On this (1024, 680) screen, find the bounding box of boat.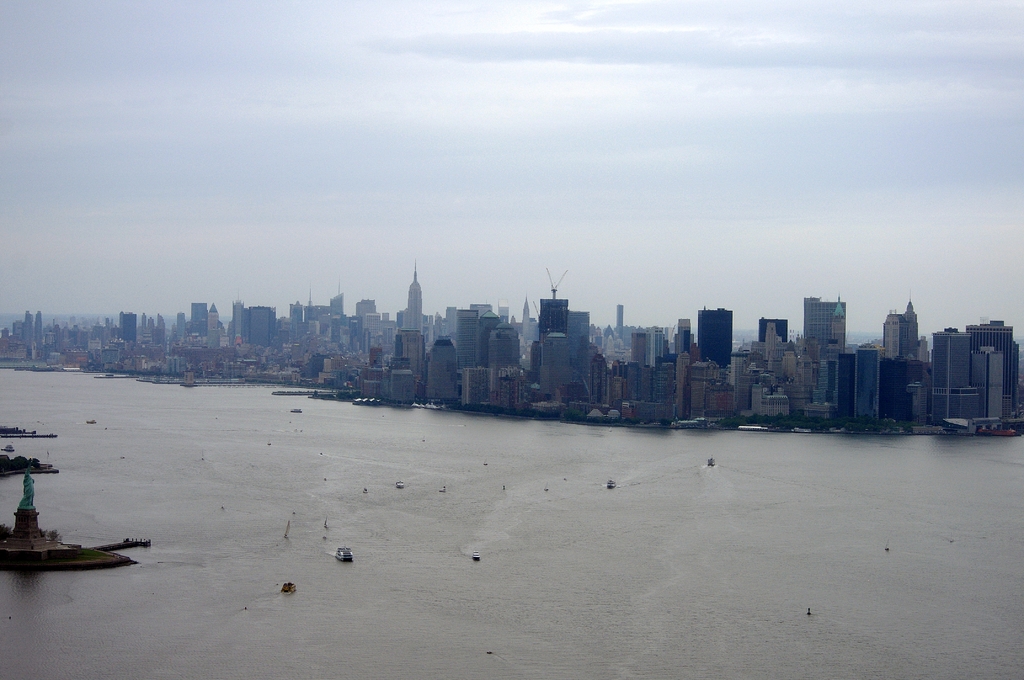
Bounding box: bbox=[324, 522, 329, 530].
